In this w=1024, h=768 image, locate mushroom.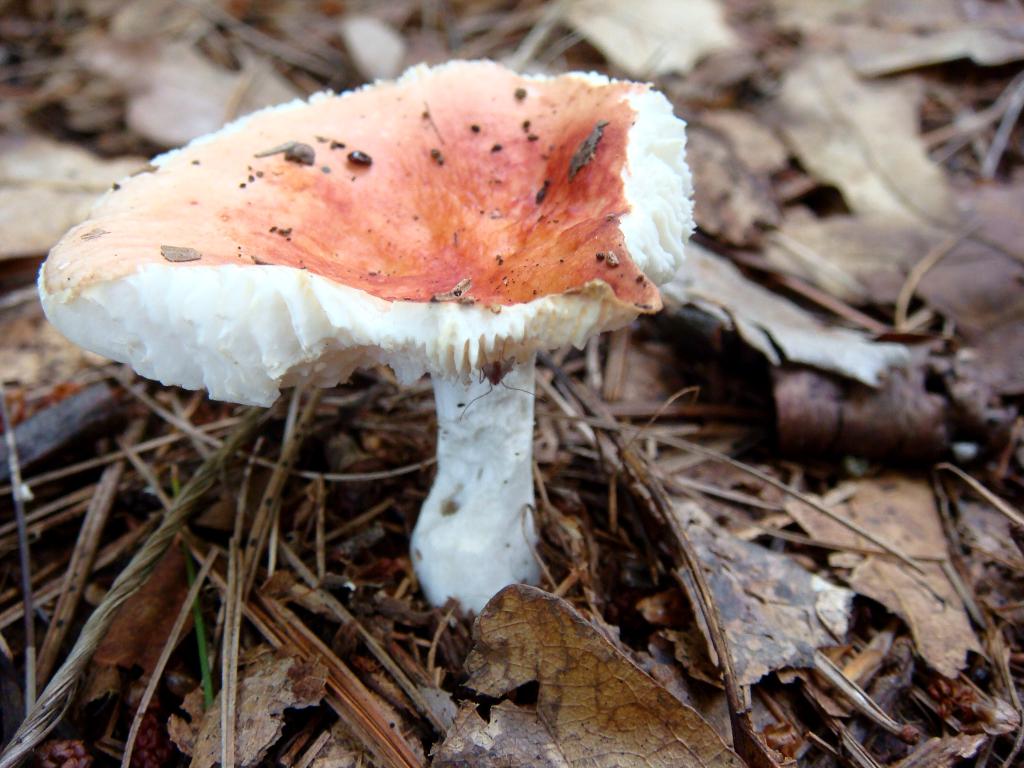
Bounding box: BBox(40, 58, 696, 618).
